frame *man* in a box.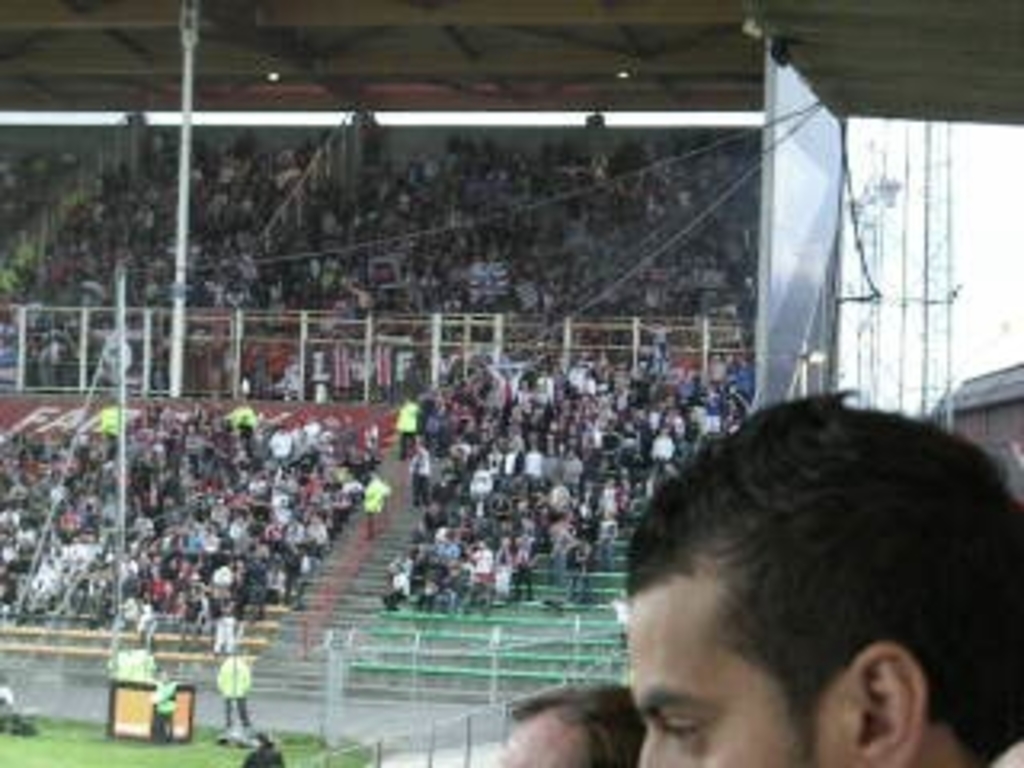
362/461/390/534.
